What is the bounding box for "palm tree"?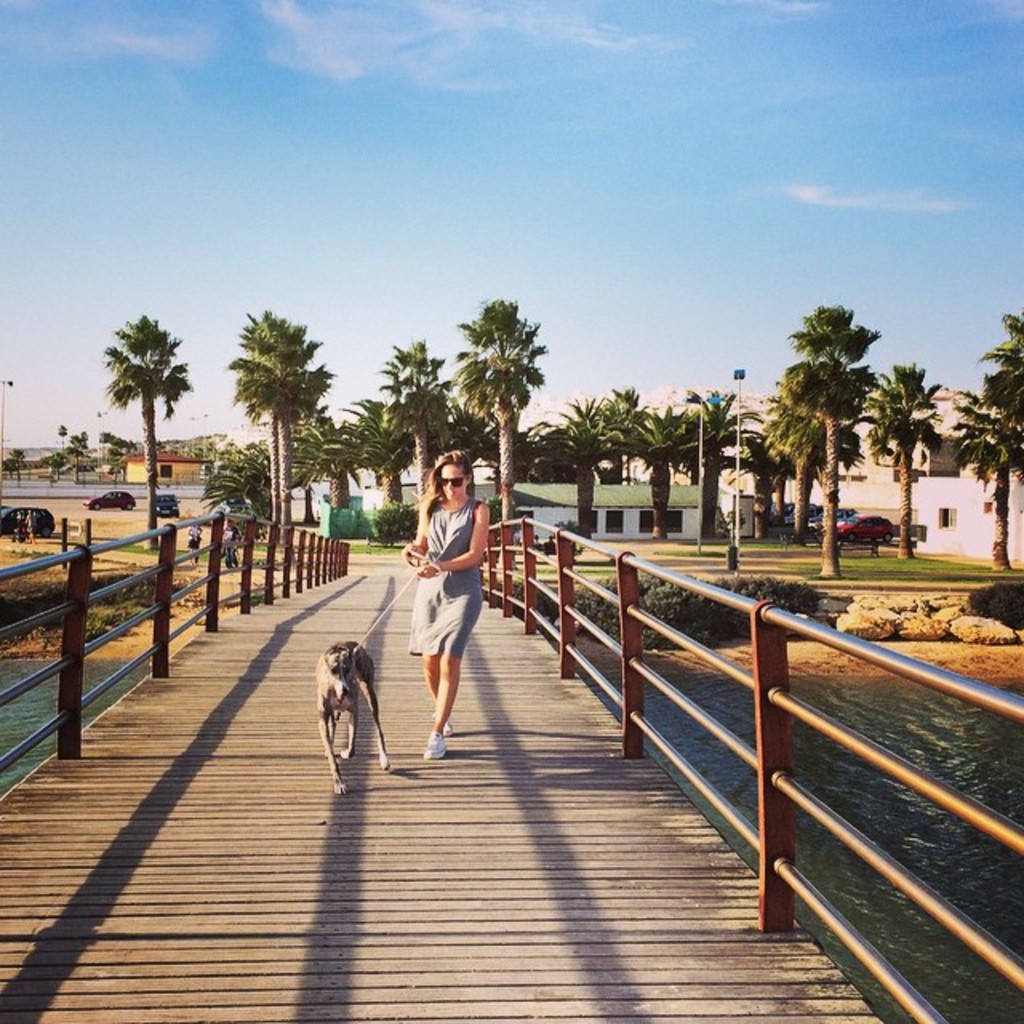
766,304,914,555.
